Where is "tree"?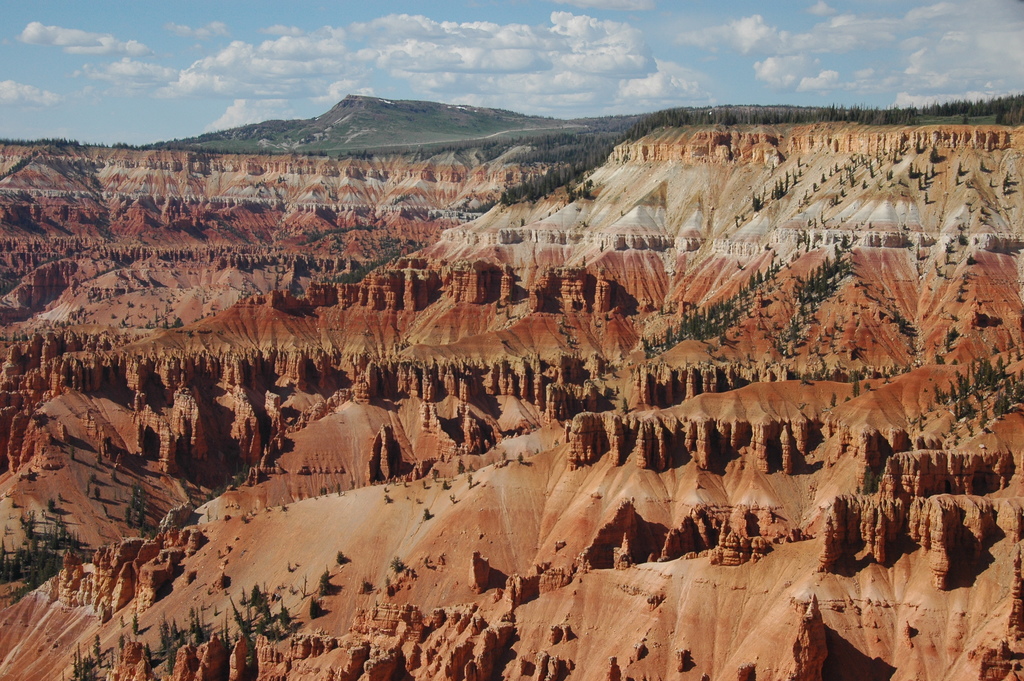
(128, 609, 138, 636).
